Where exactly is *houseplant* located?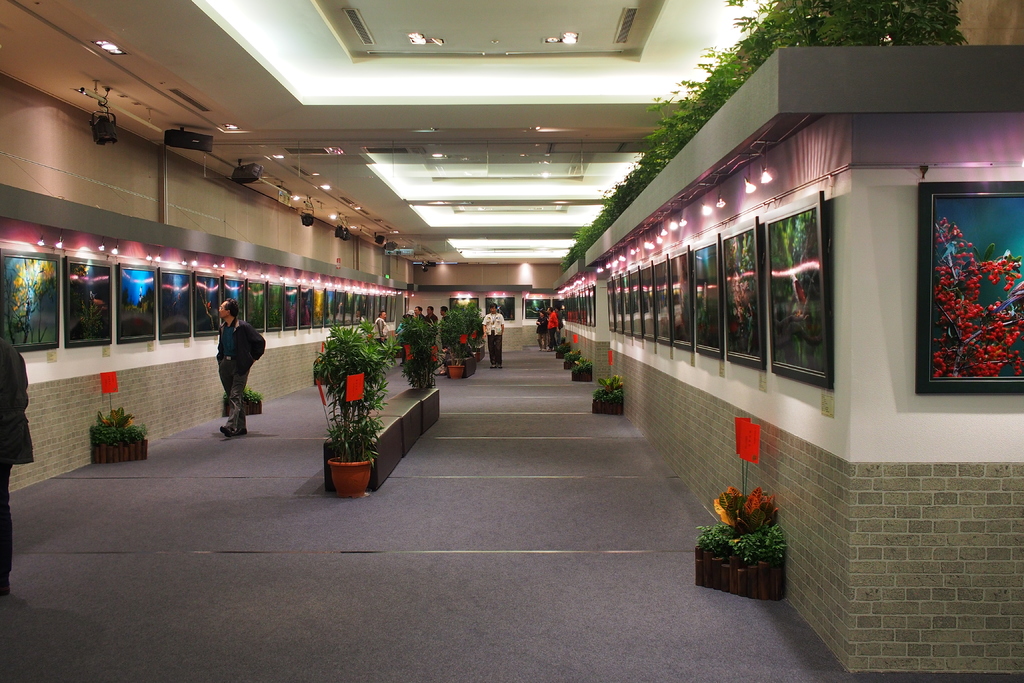
Its bounding box is (x1=687, y1=488, x2=786, y2=596).
